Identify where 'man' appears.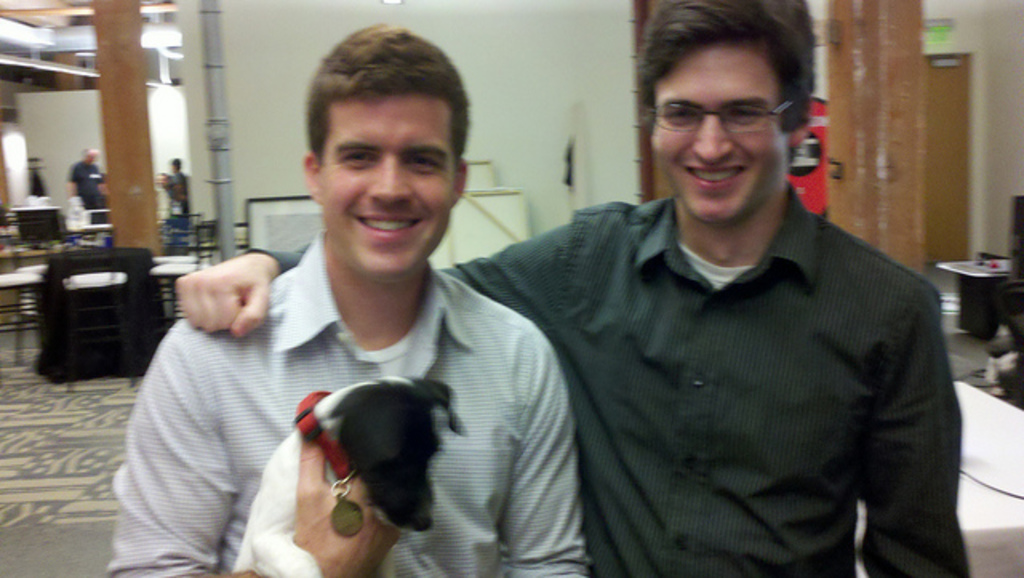
Appears at <region>107, 18, 587, 576</region>.
